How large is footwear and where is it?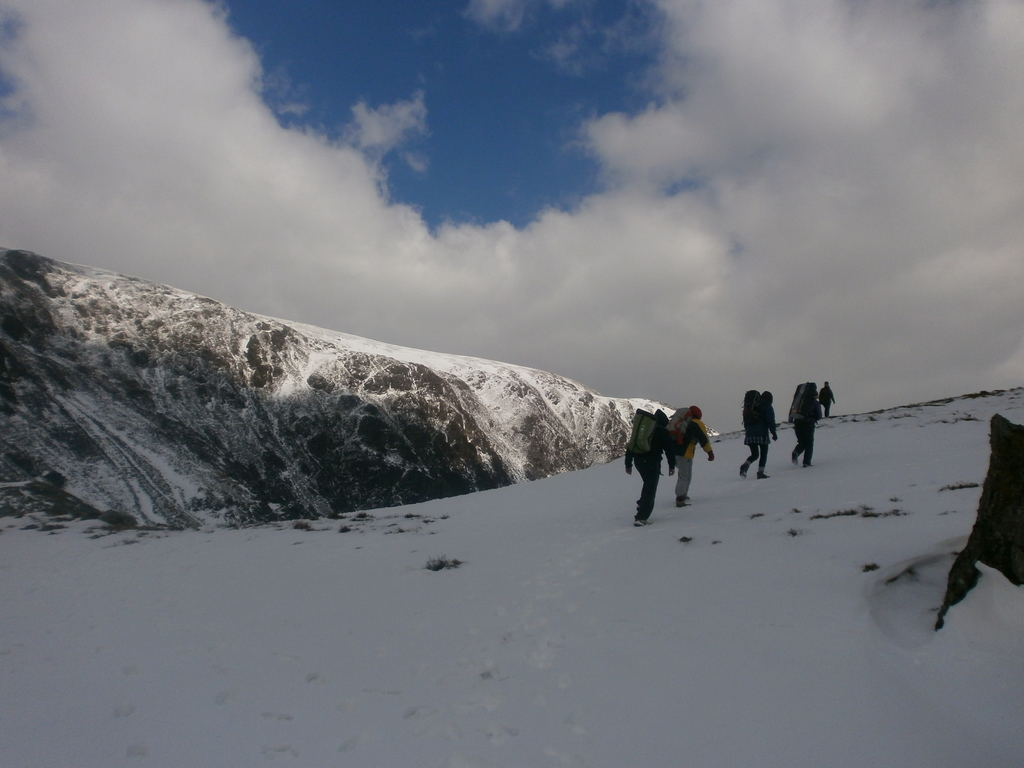
Bounding box: <bbox>738, 462, 746, 478</bbox>.
